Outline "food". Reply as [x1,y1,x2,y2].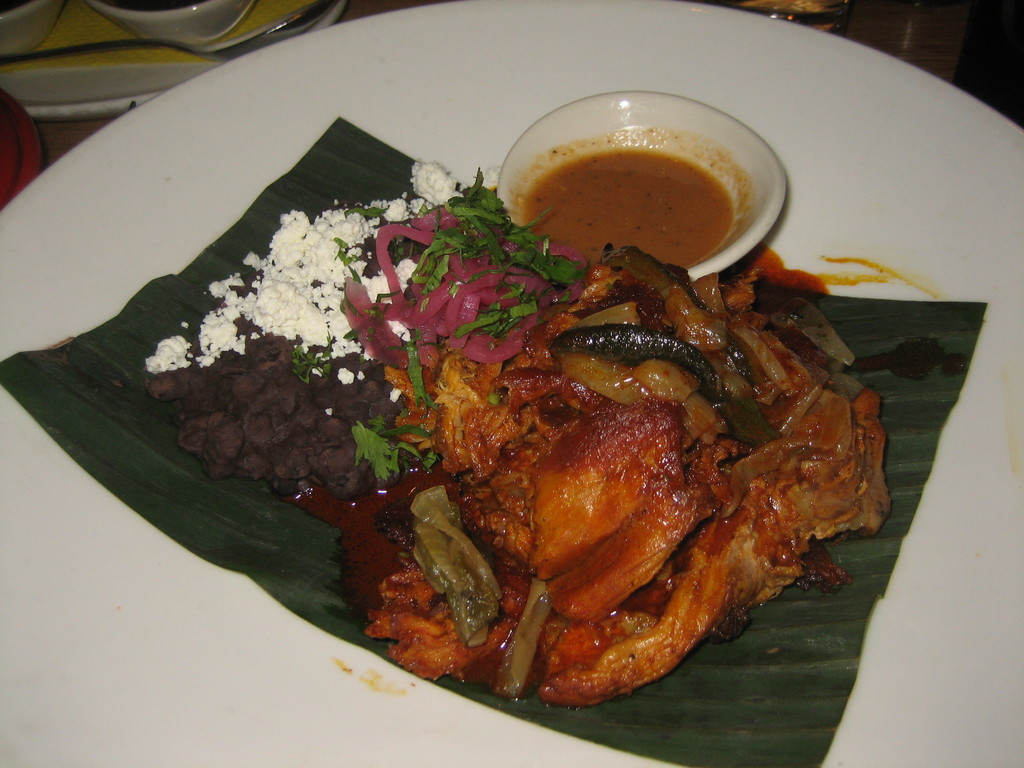
[732,0,835,35].
